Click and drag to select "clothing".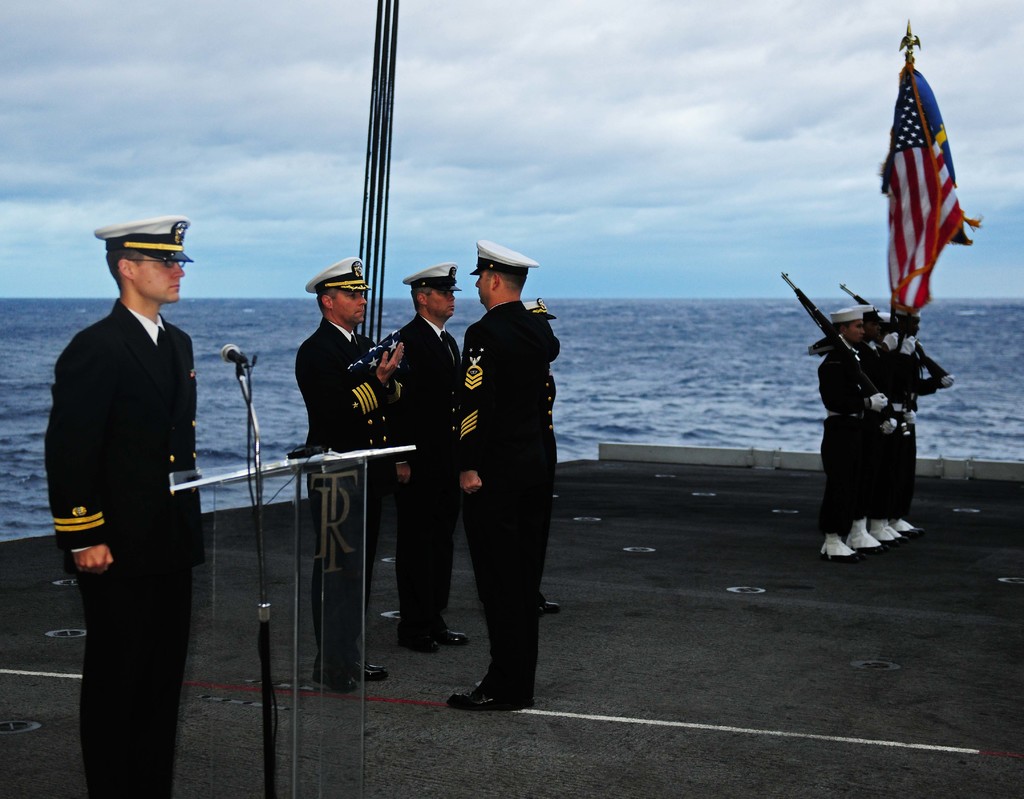
Selection: bbox=[870, 331, 916, 524].
